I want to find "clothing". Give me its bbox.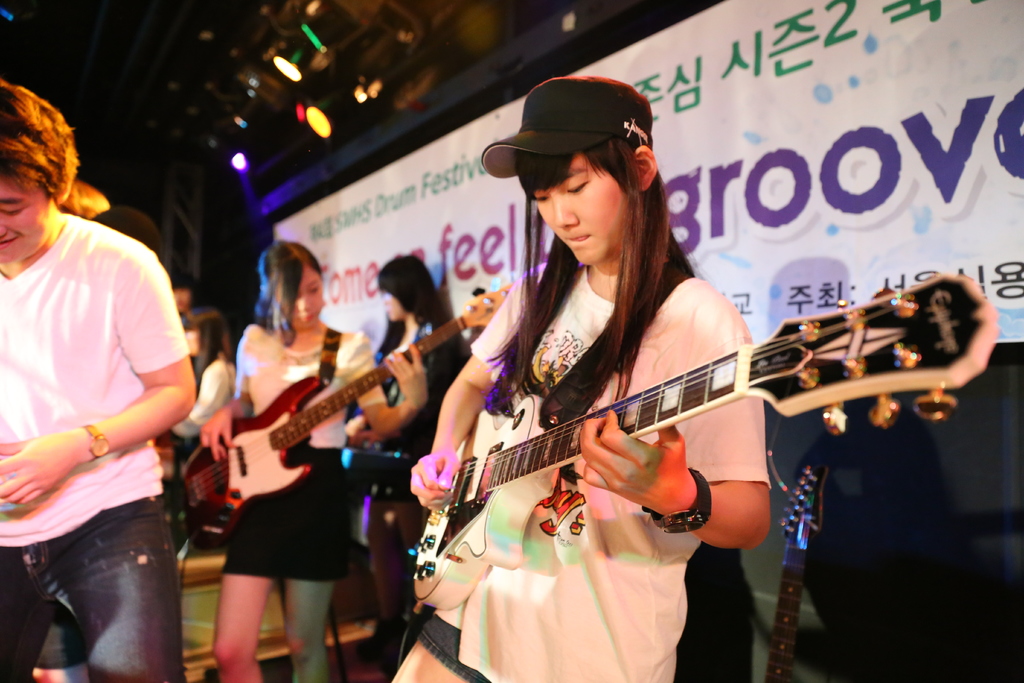
225/320/350/583.
